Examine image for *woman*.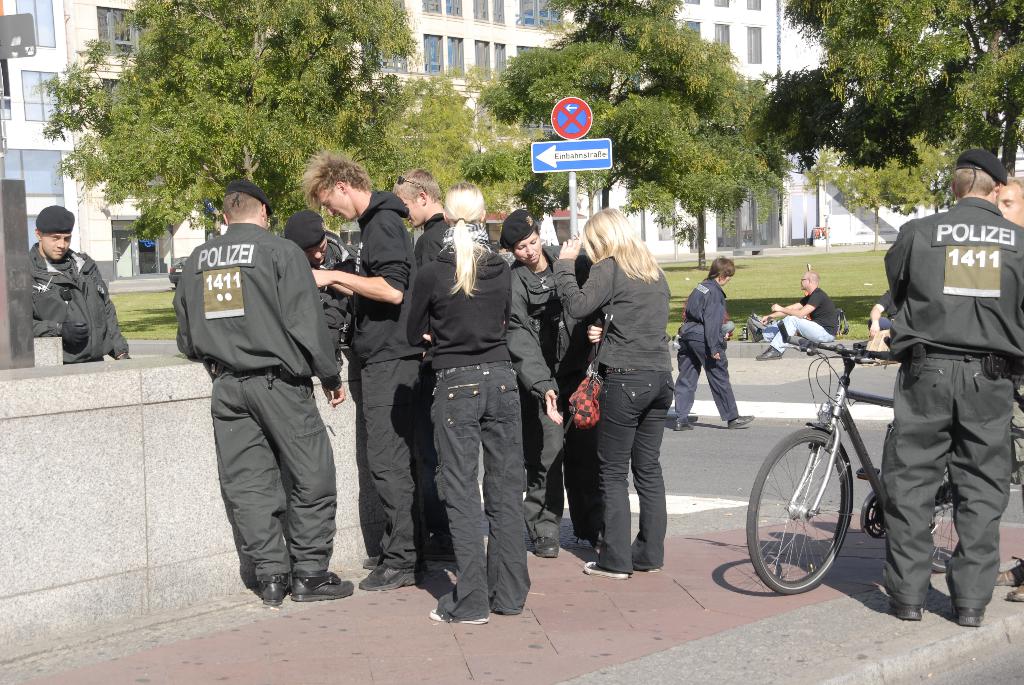
Examination result: BBox(504, 209, 604, 559).
